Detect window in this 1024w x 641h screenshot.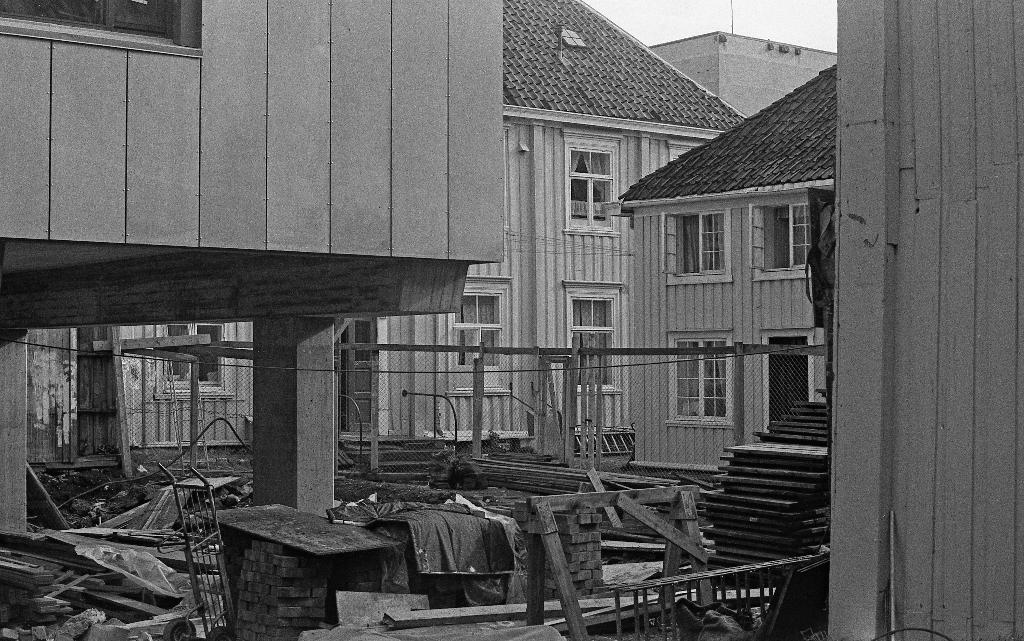
Detection: (left=0, top=0, right=203, bottom=62).
